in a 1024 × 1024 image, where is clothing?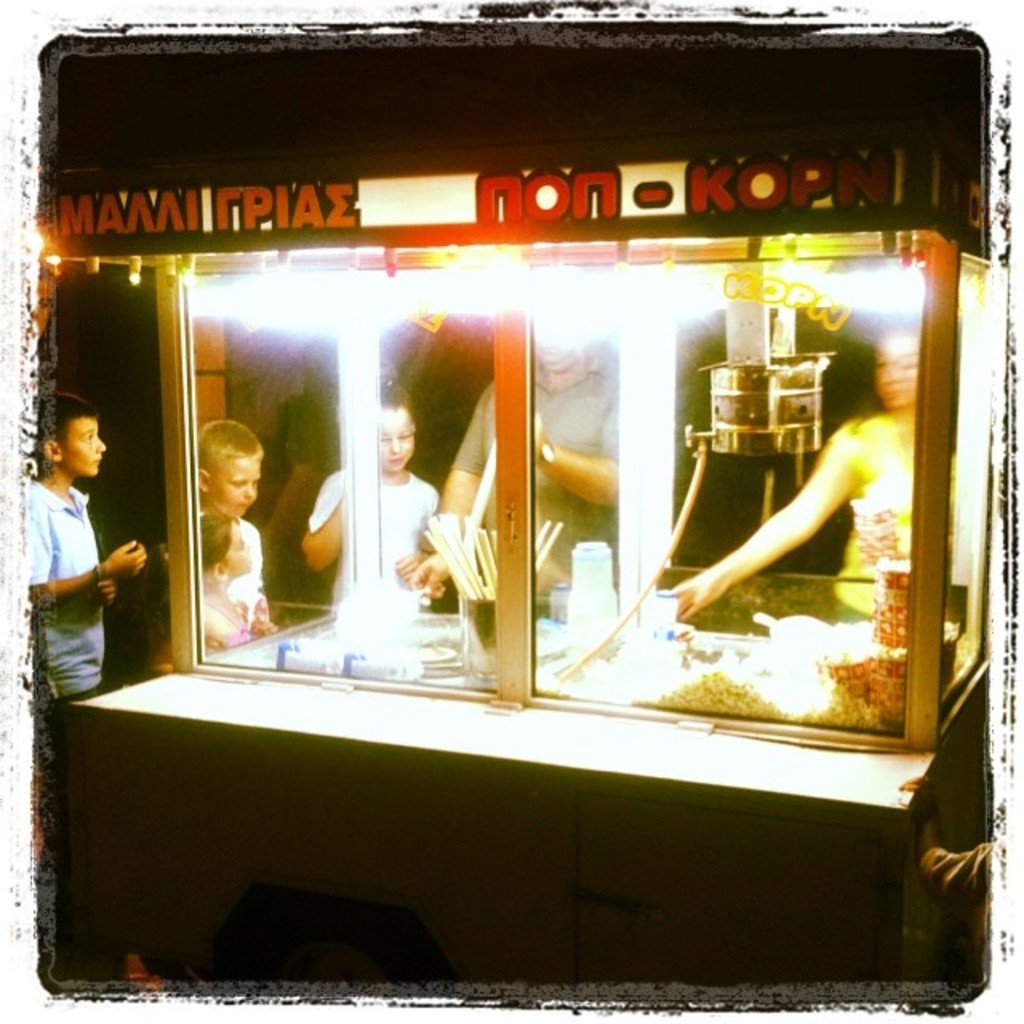
[202,581,245,653].
